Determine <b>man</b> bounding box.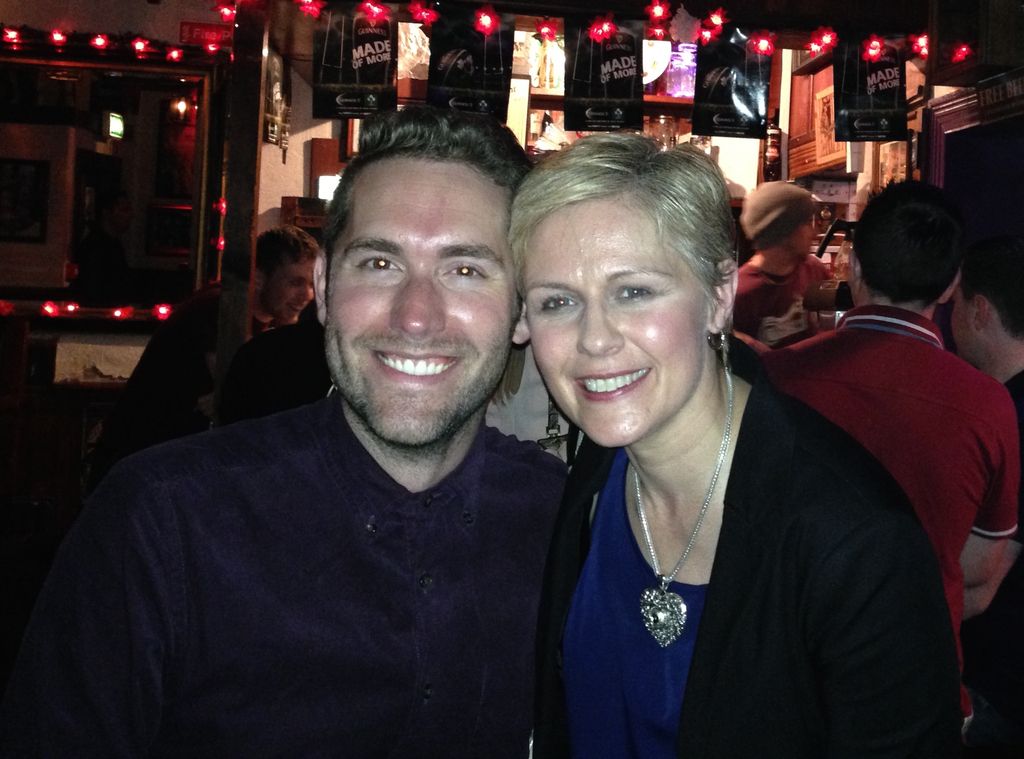
Determined: [726, 181, 836, 355].
